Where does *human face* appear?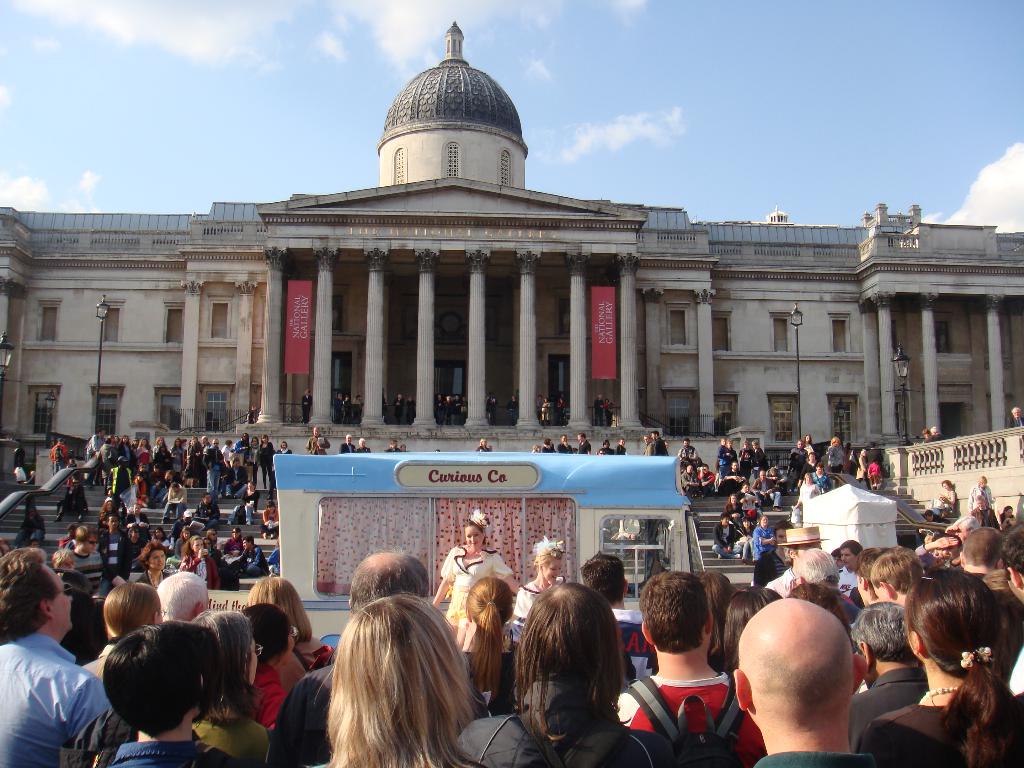
Appears at <region>401, 445, 404, 447</region>.
